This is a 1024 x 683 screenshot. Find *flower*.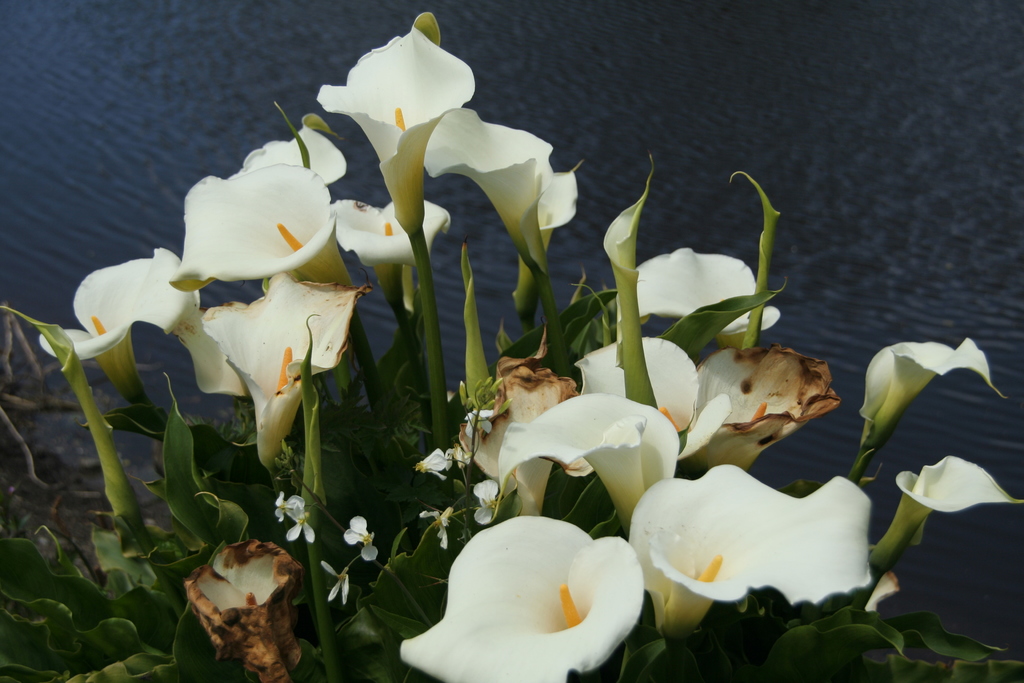
Bounding box: (x1=399, y1=514, x2=644, y2=682).
